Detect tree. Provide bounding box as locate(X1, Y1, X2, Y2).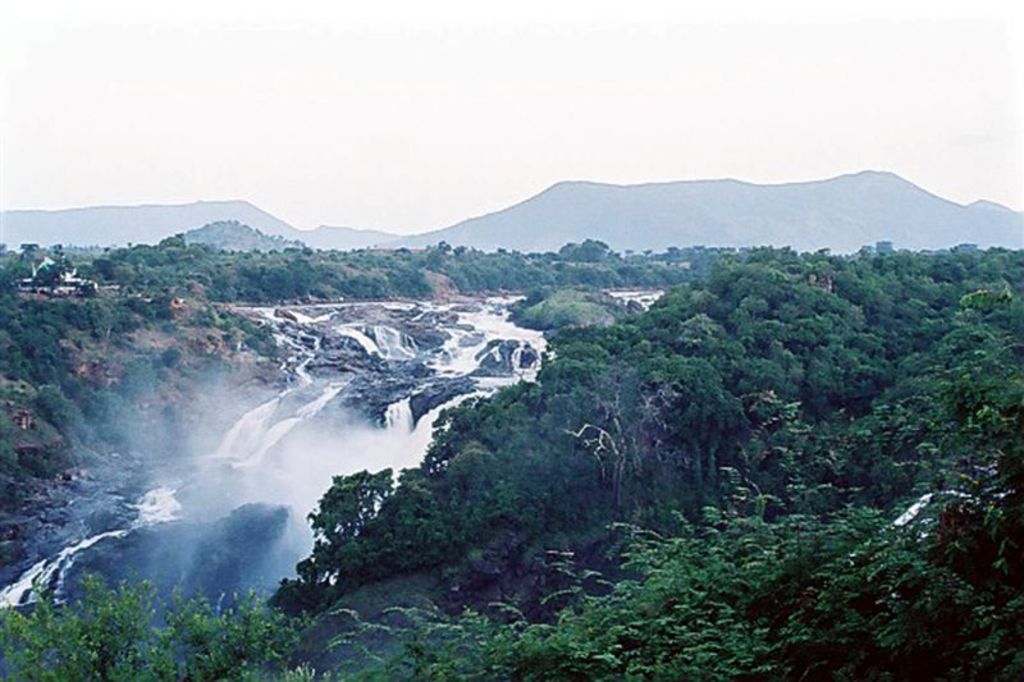
locate(0, 568, 316, 681).
